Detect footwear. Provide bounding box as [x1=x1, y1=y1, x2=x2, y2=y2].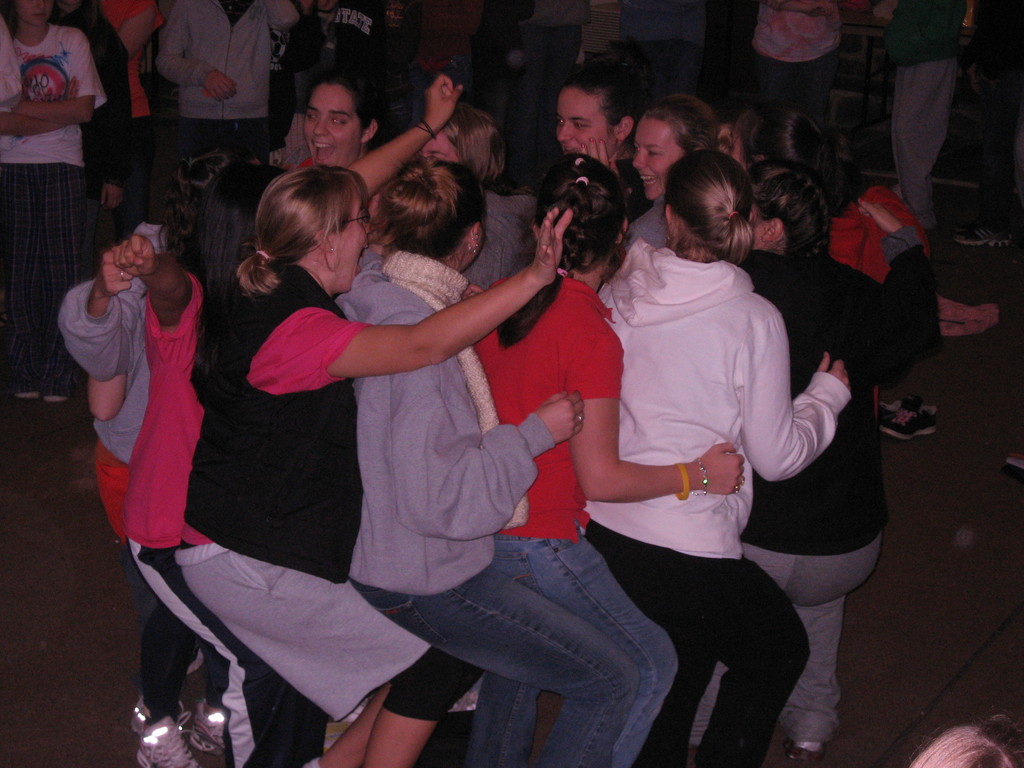
[x1=956, y1=222, x2=980, y2=232].
